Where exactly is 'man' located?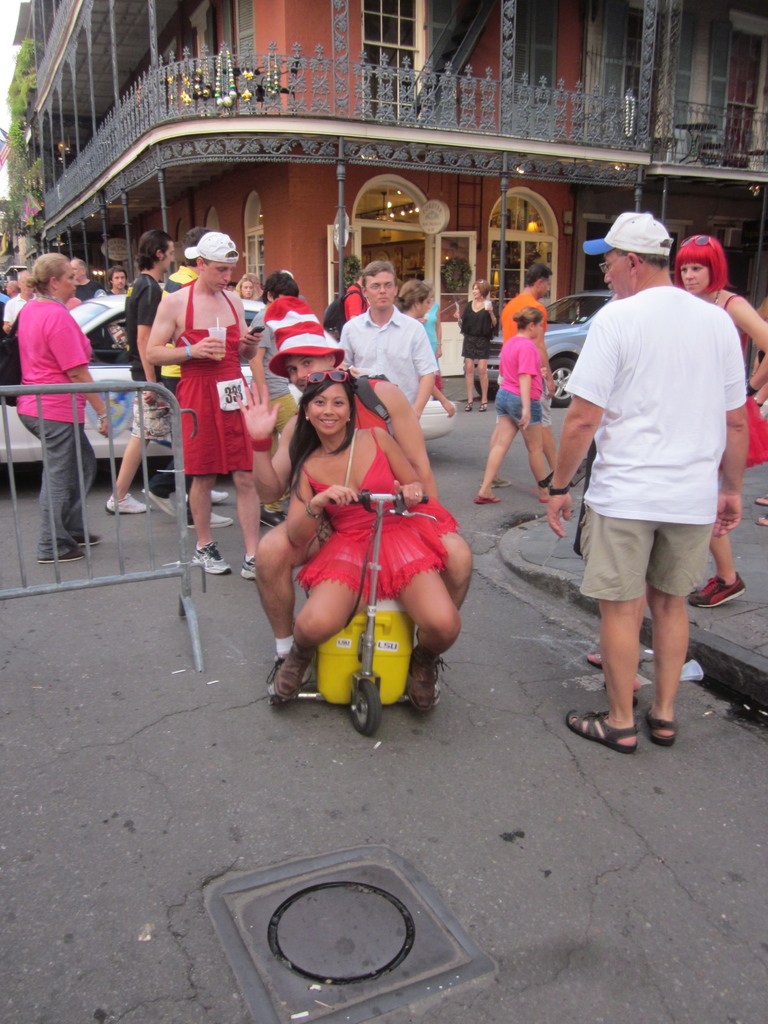
Its bounding box is bbox=[339, 269, 370, 326].
